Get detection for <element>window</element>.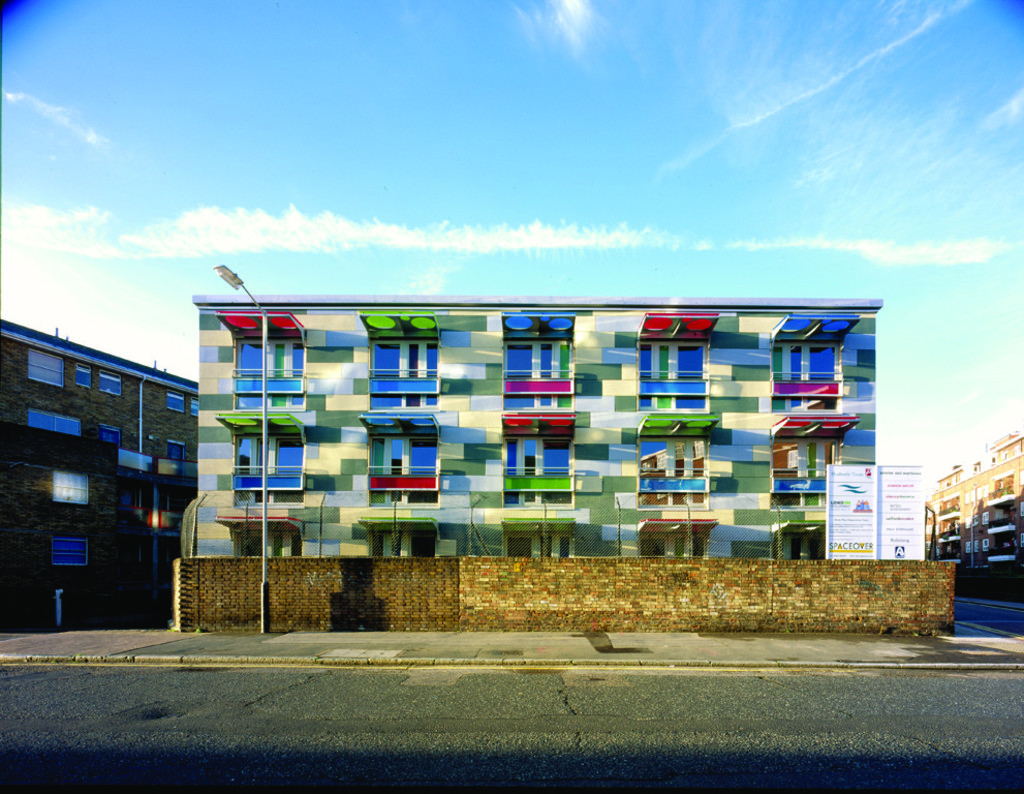
Detection: (left=370, top=342, right=437, bottom=408).
